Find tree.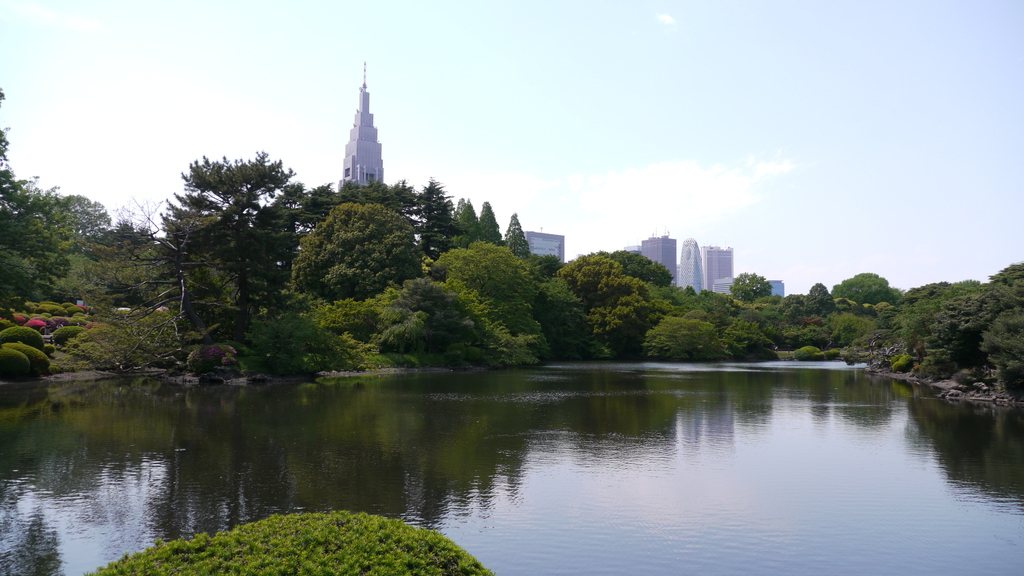
[142,127,305,374].
